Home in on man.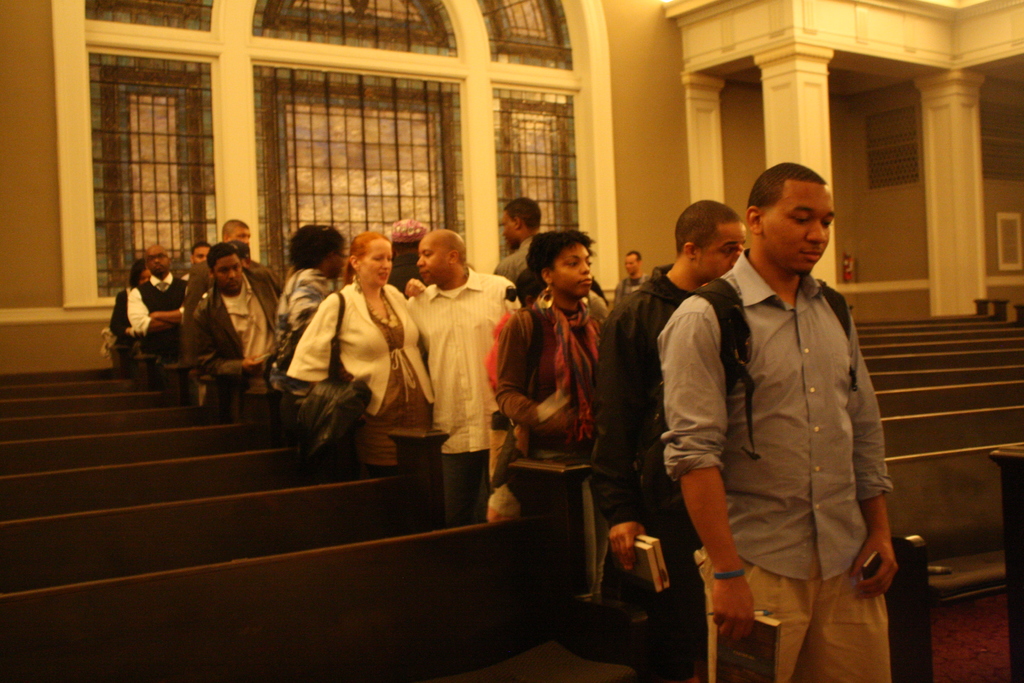
Homed in at {"left": 493, "top": 194, "right": 547, "bottom": 283}.
